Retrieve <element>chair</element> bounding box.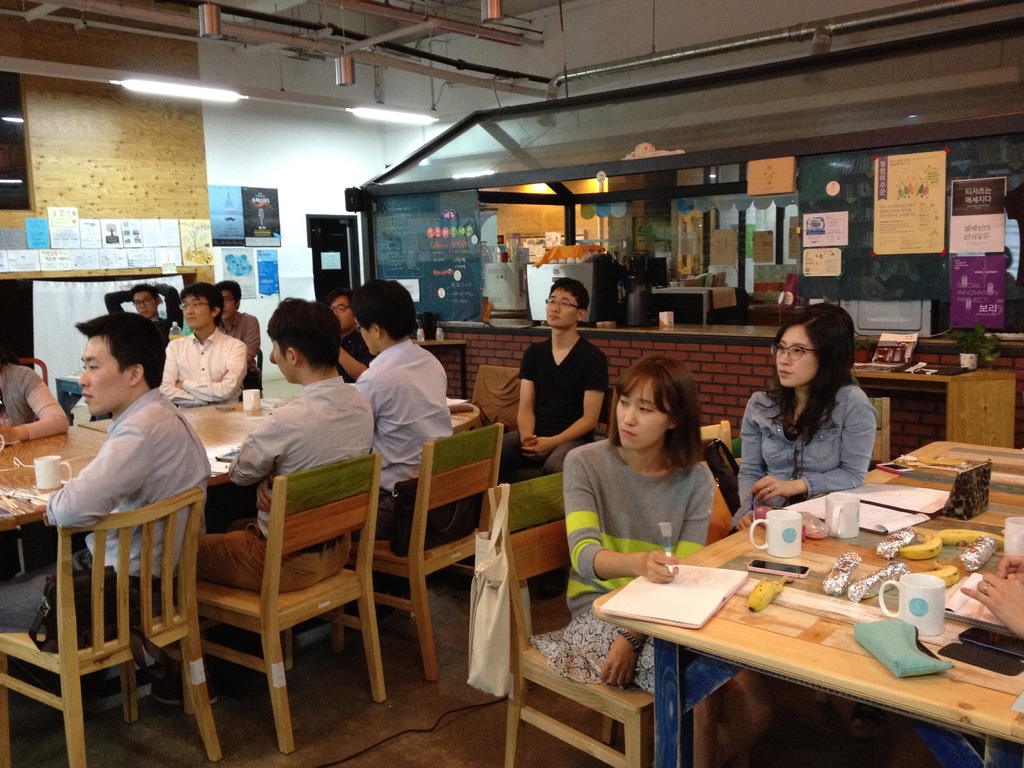
Bounding box: rect(181, 450, 390, 753).
